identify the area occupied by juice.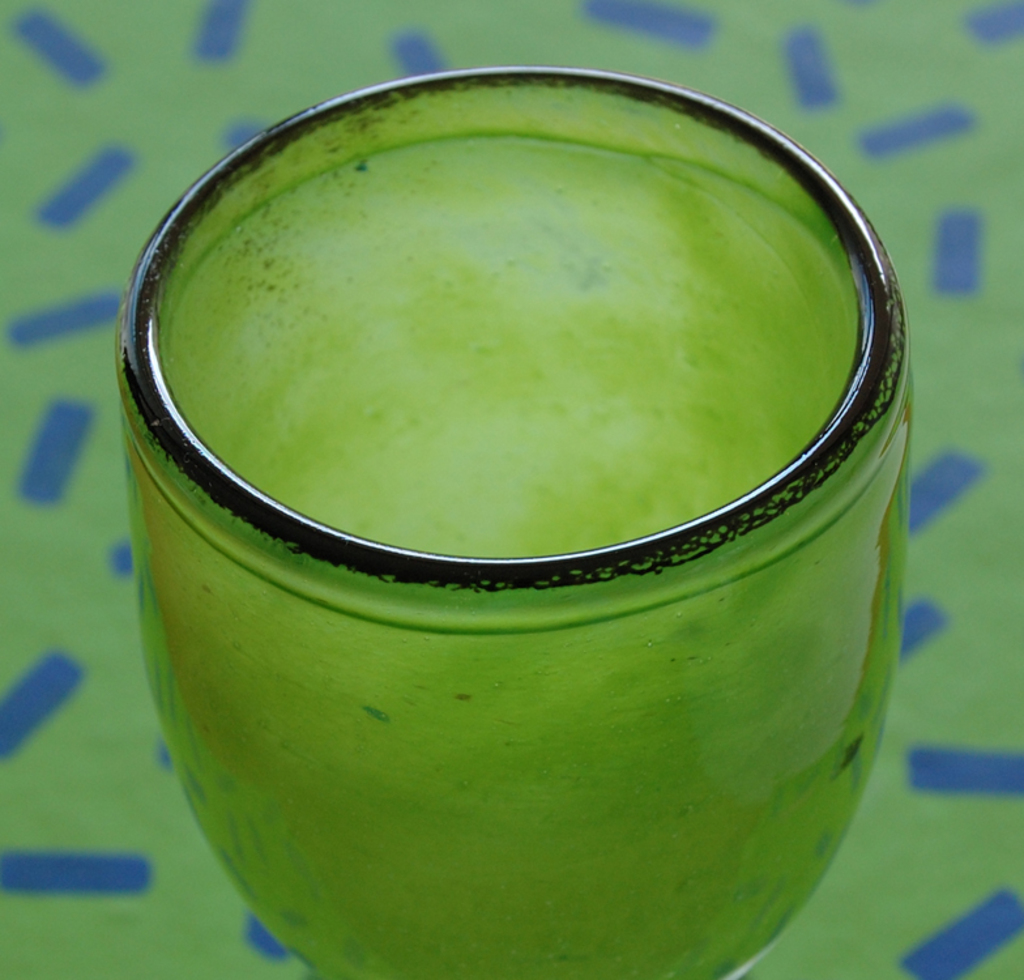
Area: {"left": 114, "top": 123, "right": 921, "bottom": 979}.
